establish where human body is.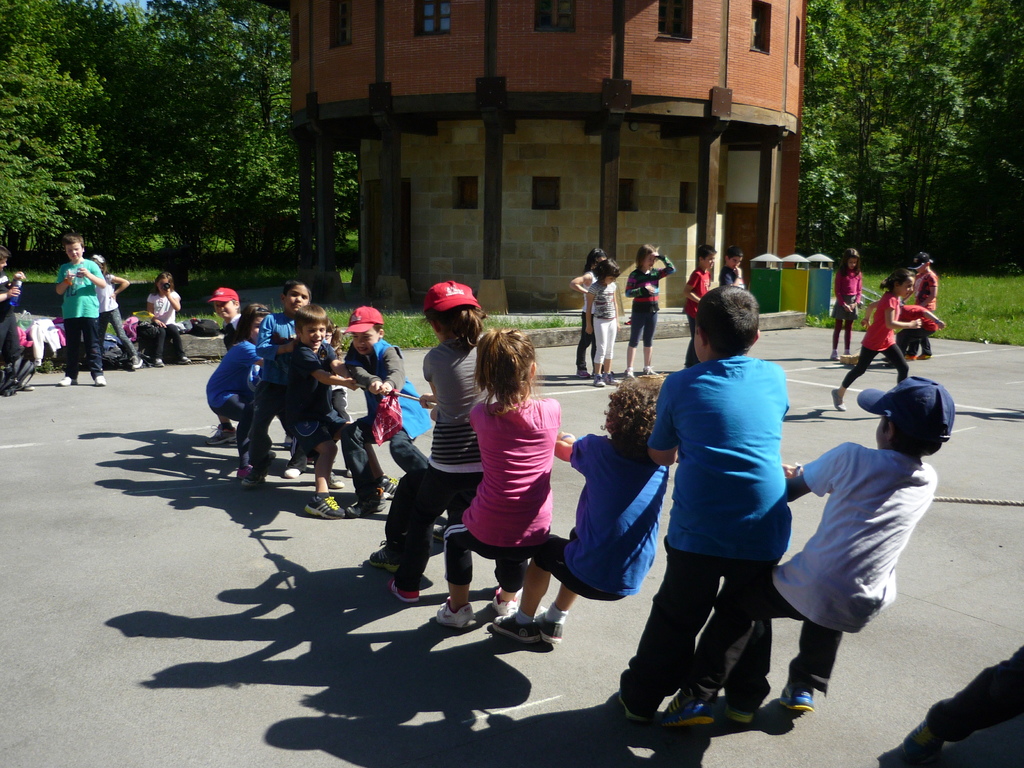
Established at (741, 365, 938, 700).
